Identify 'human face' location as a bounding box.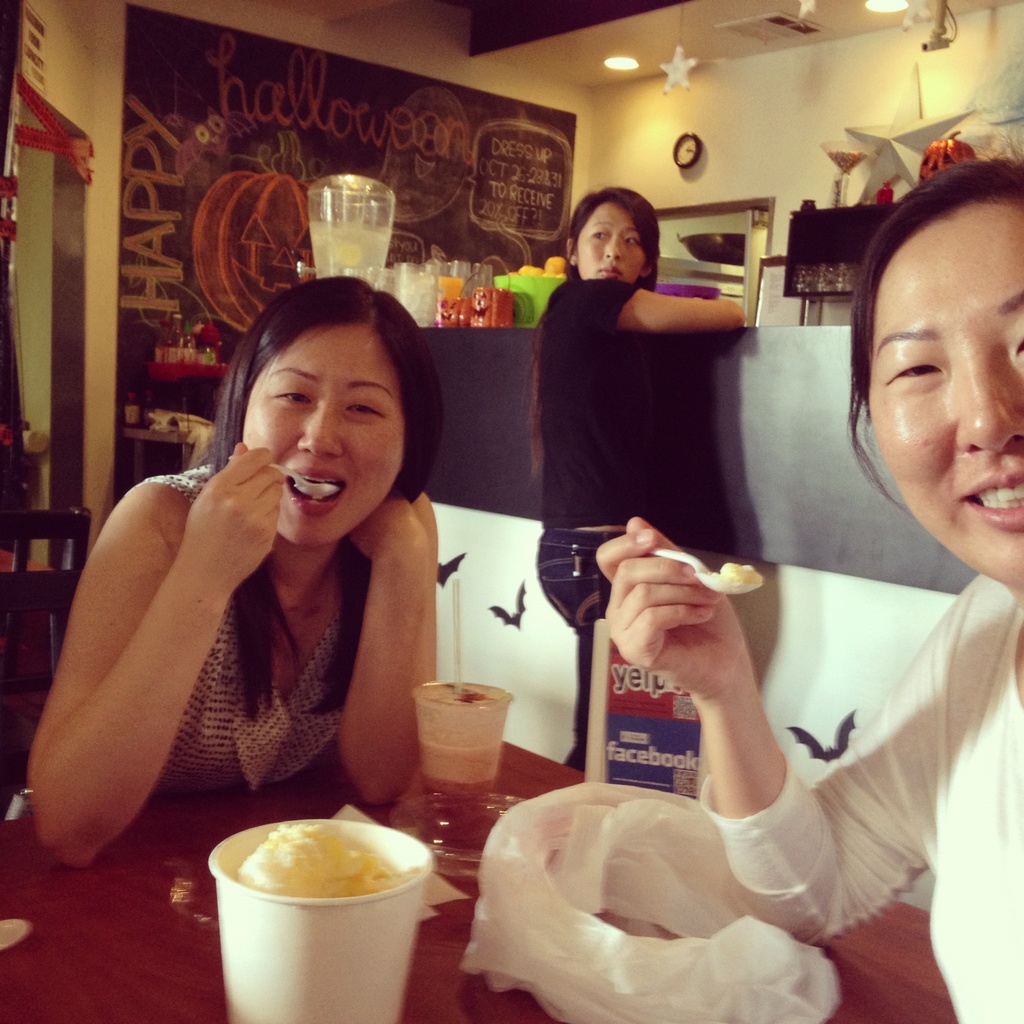
rect(868, 200, 1023, 583).
